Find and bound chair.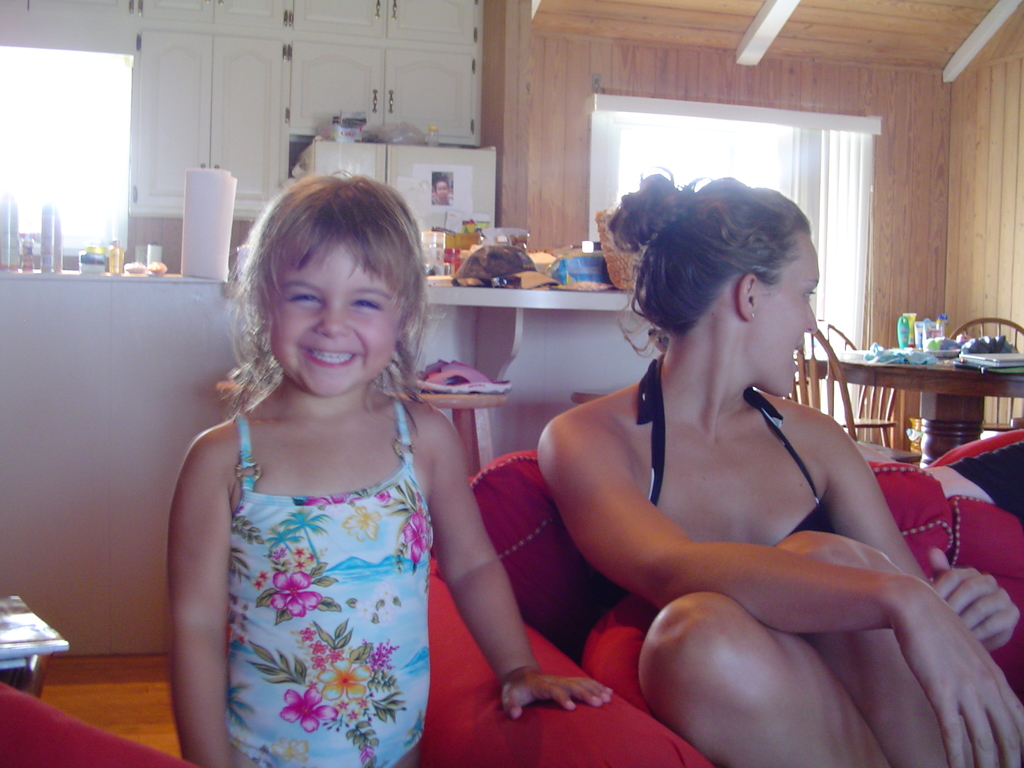
Bound: bbox=(948, 316, 1023, 415).
